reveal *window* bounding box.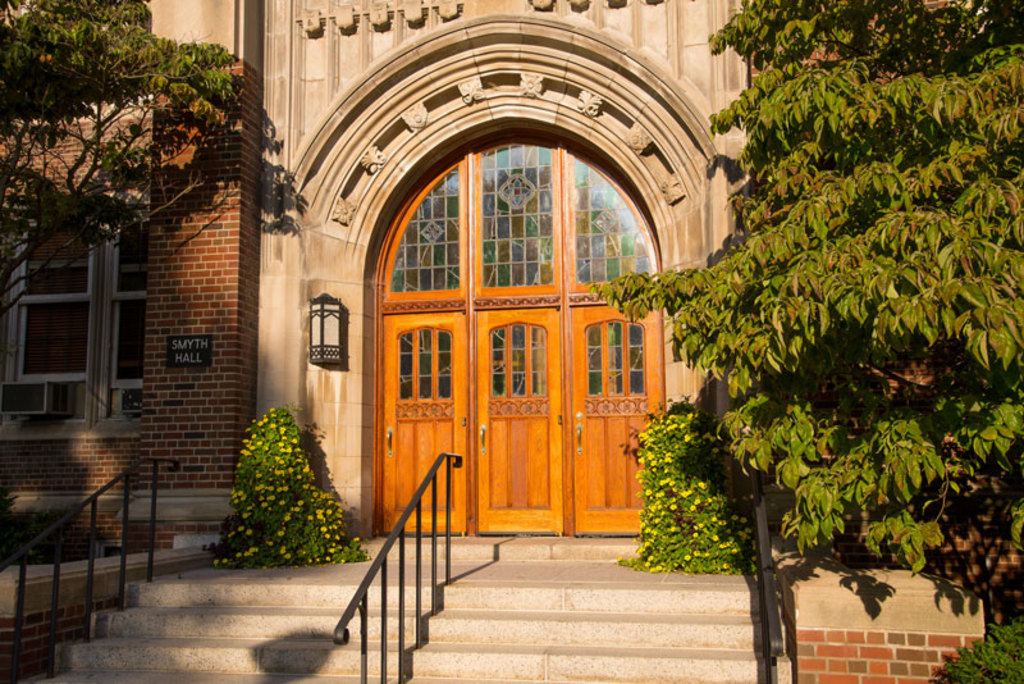
Revealed: bbox=[0, 202, 151, 441].
